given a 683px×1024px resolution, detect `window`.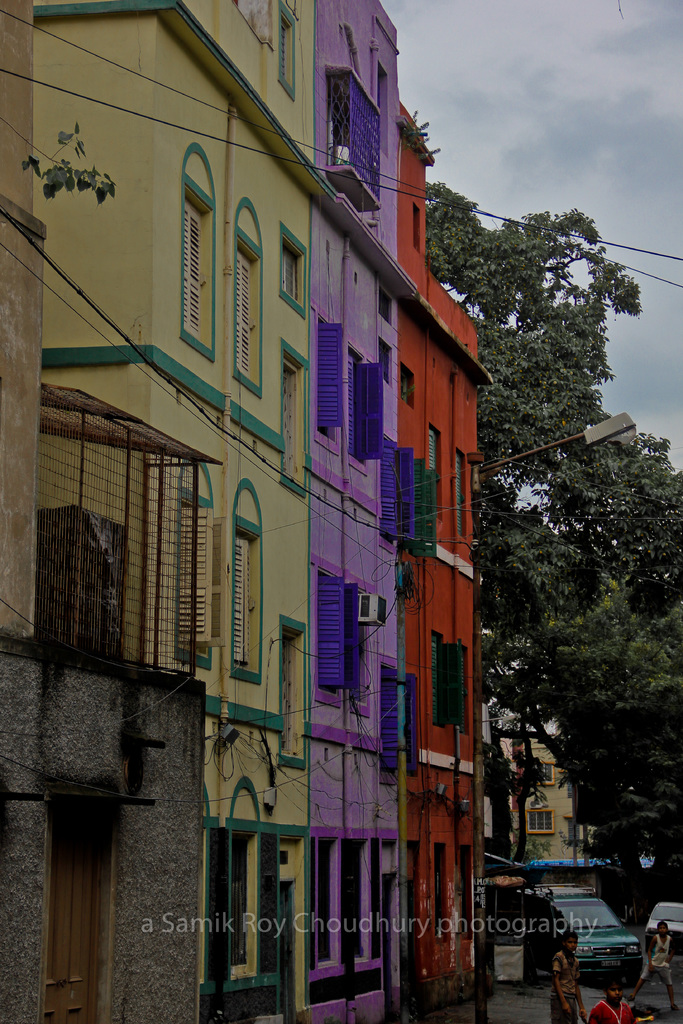
pyautogui.locateOnScreen(279, 244, 303, 307).
